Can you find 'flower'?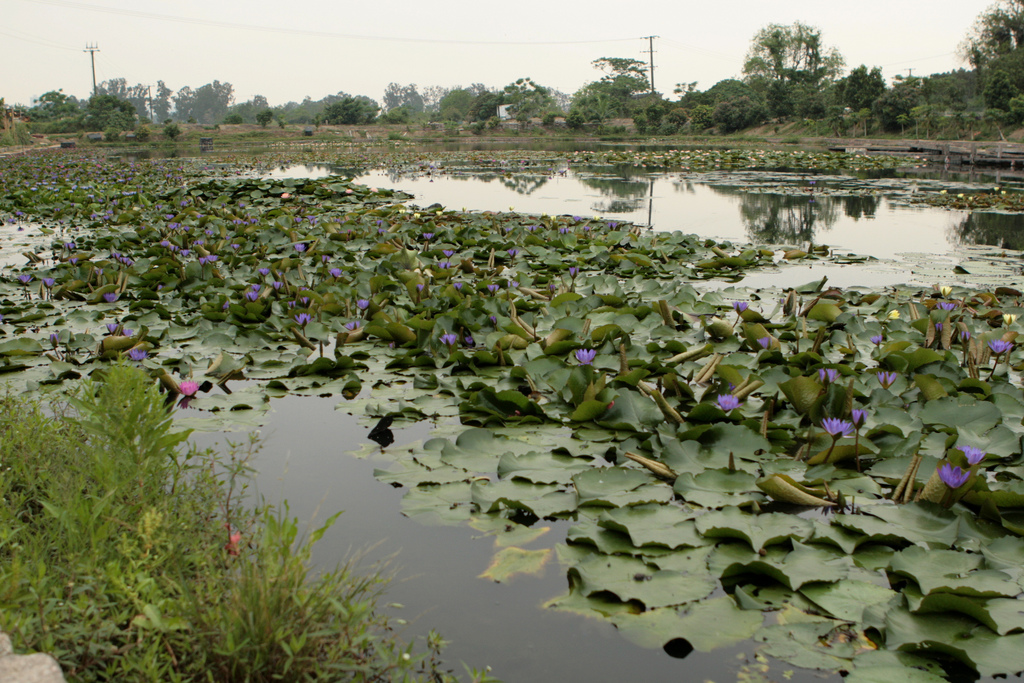
Yes, bounding box: x1=870, y1=334, x2=883, y2=345.
